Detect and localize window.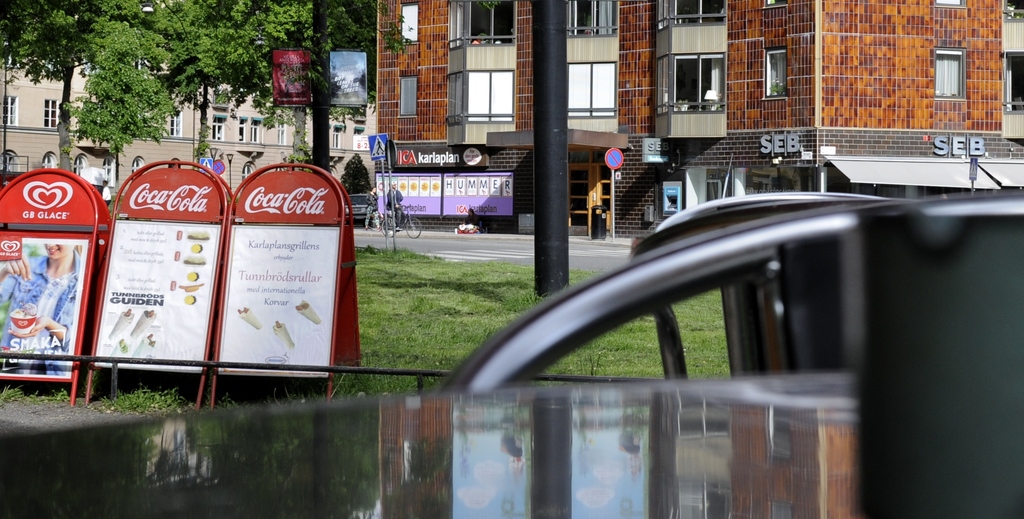
Localized at {"x1": 448, "y1": 0, "x2": 511, "y2": 53}.
